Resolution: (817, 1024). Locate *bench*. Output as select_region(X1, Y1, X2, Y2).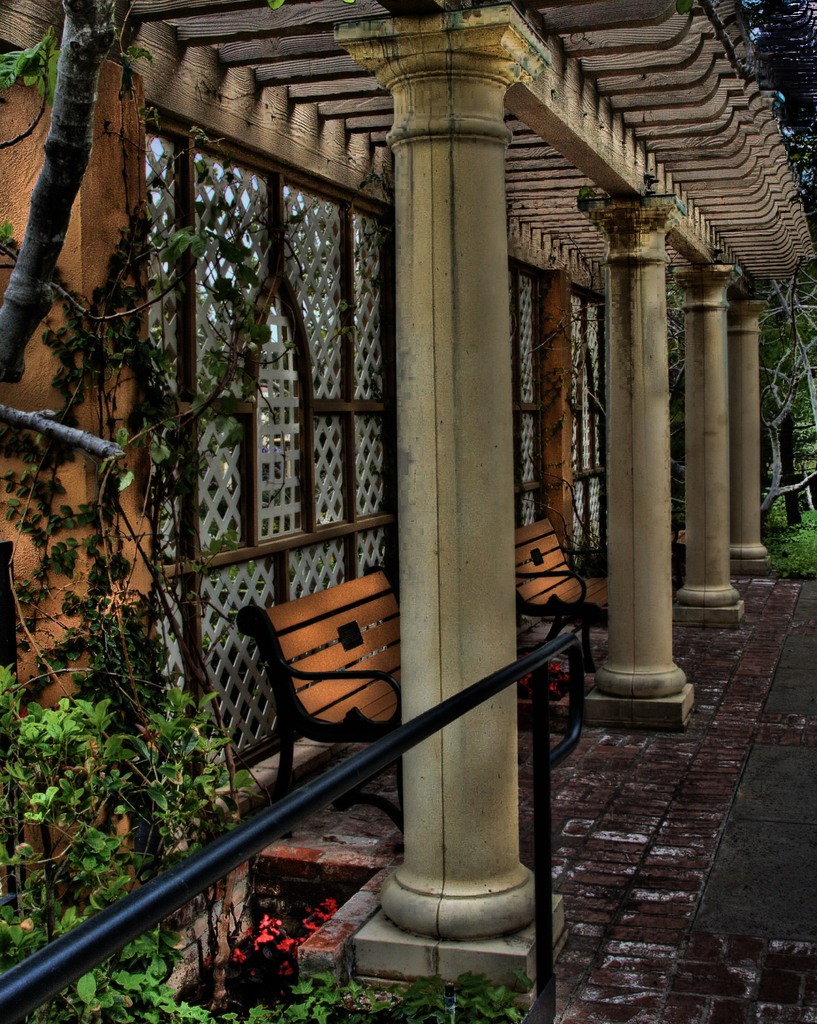
select_region(512, 517, 612, 671).
